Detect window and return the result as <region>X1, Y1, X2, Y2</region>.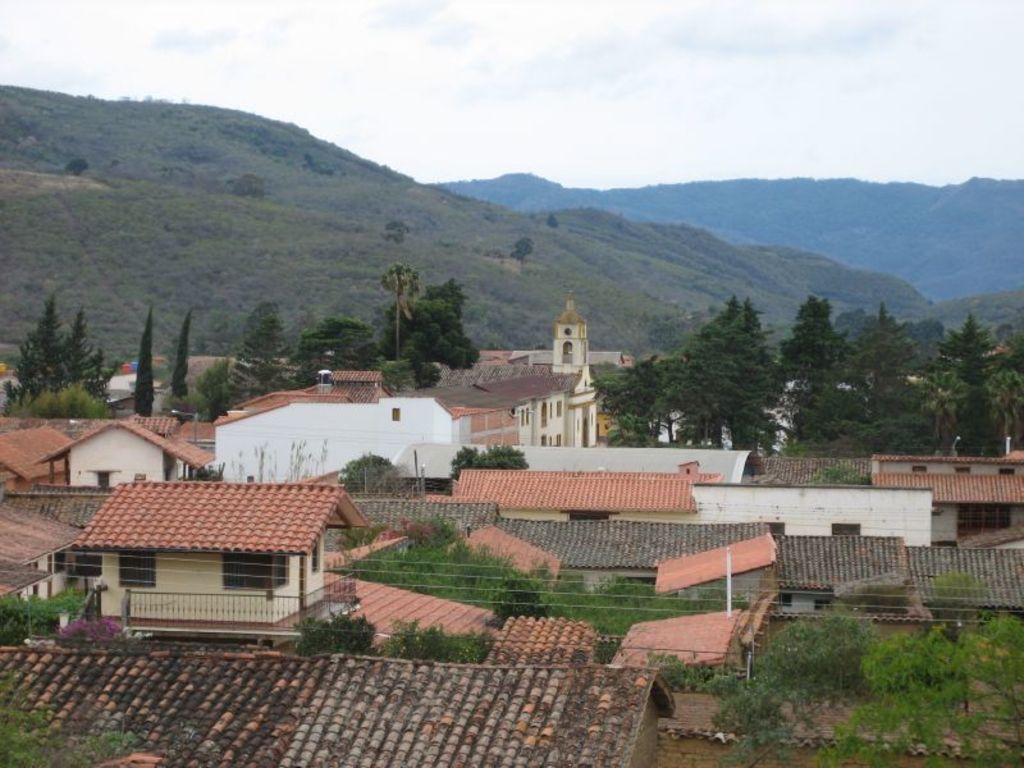
<region>225, 549, 282, 596</region>.
